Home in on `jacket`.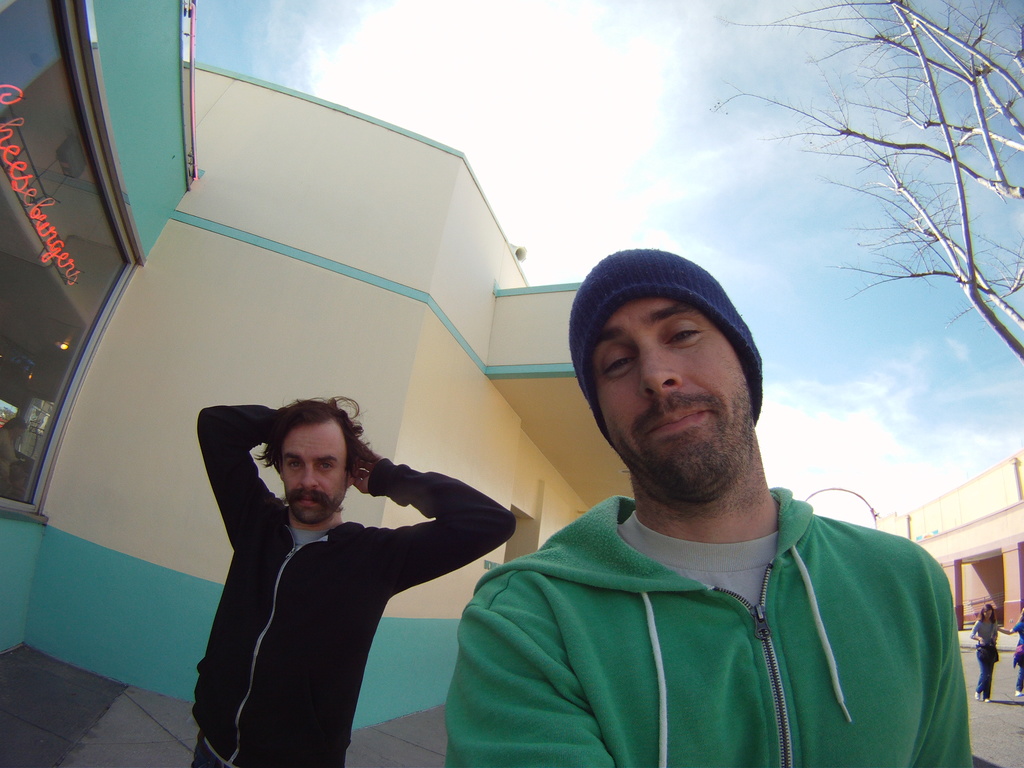
Homed in at detection(415, 422, 978, 767).
